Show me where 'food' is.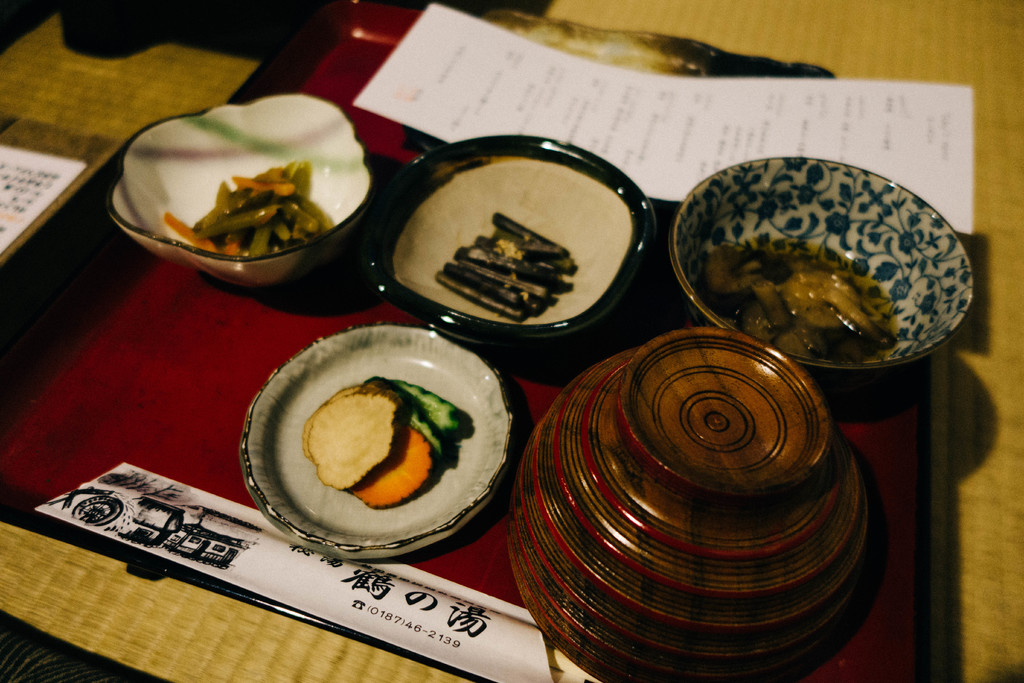
'food' is at bbox(301, 380, 465, 516).
